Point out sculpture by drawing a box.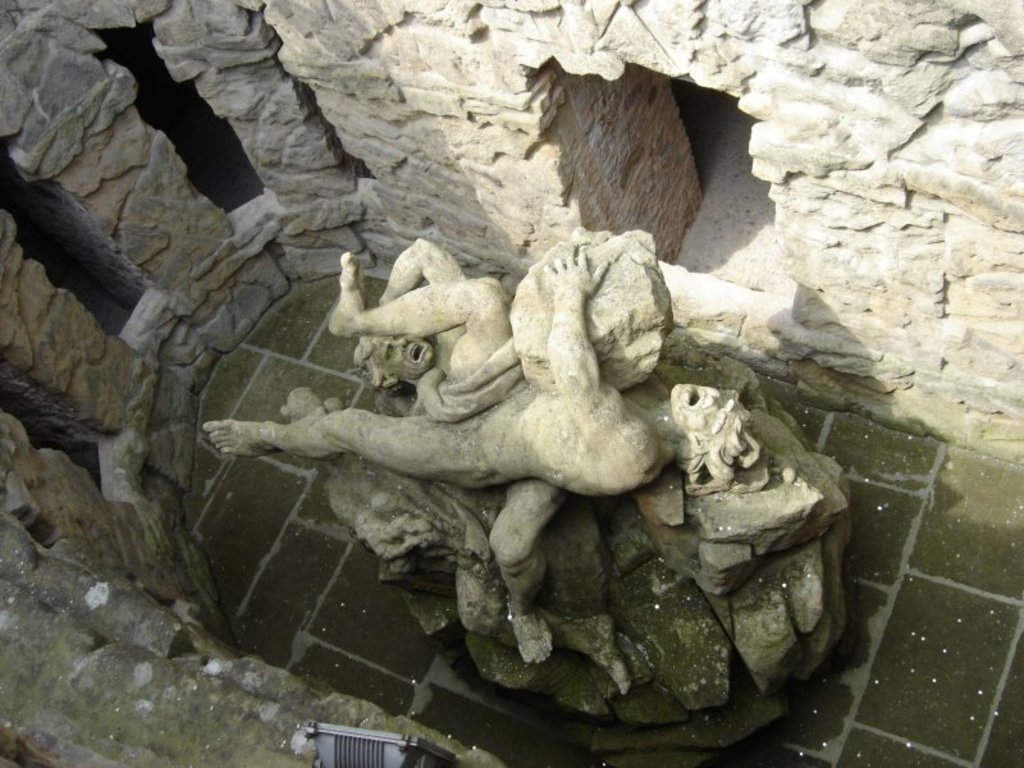
[202,243,817,704].
